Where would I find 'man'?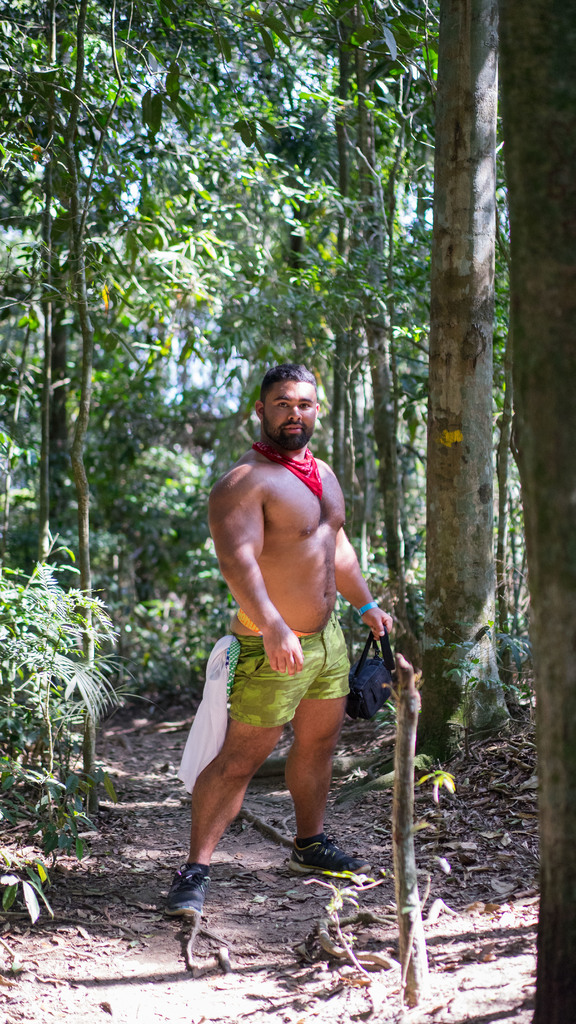
At {"left": 197, "top": 351, "right": 375, "bottom": 931}.
